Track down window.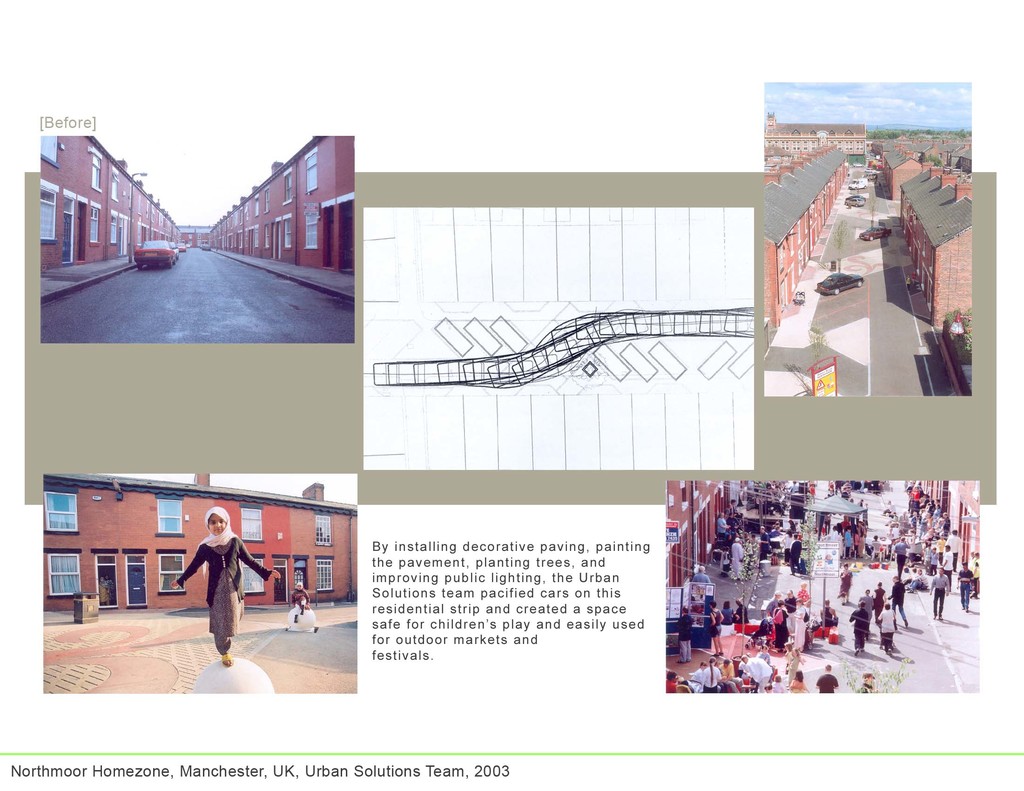
Tracked to pyautogui.locateOnScreen(46, 493, 80, 531).
